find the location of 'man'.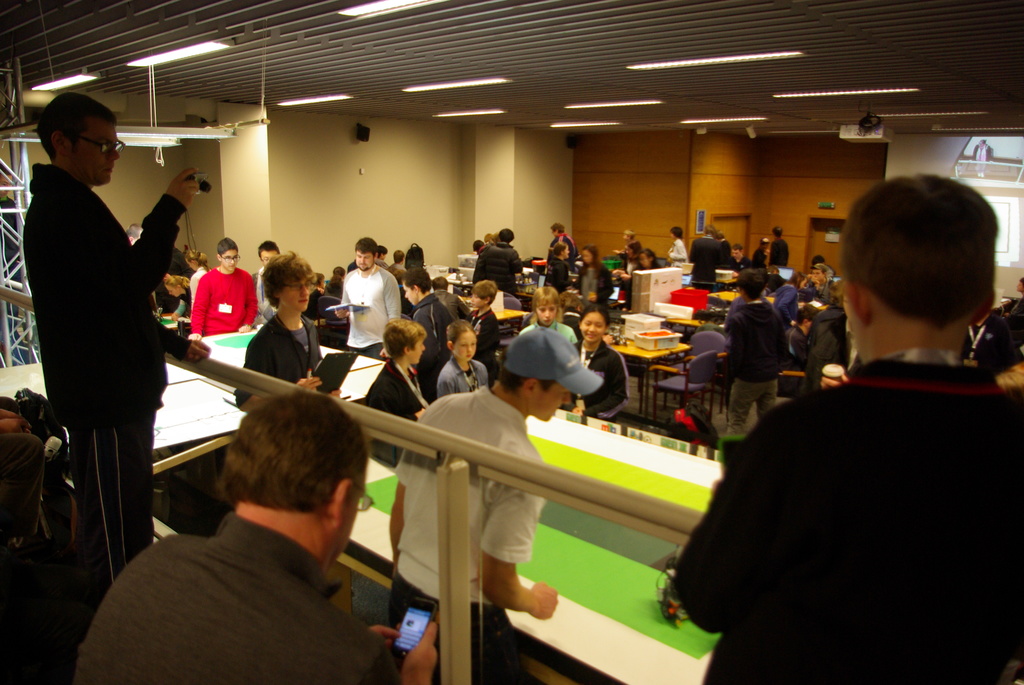
Location: x1=699 y1=169 x2=1023 y2=684.
